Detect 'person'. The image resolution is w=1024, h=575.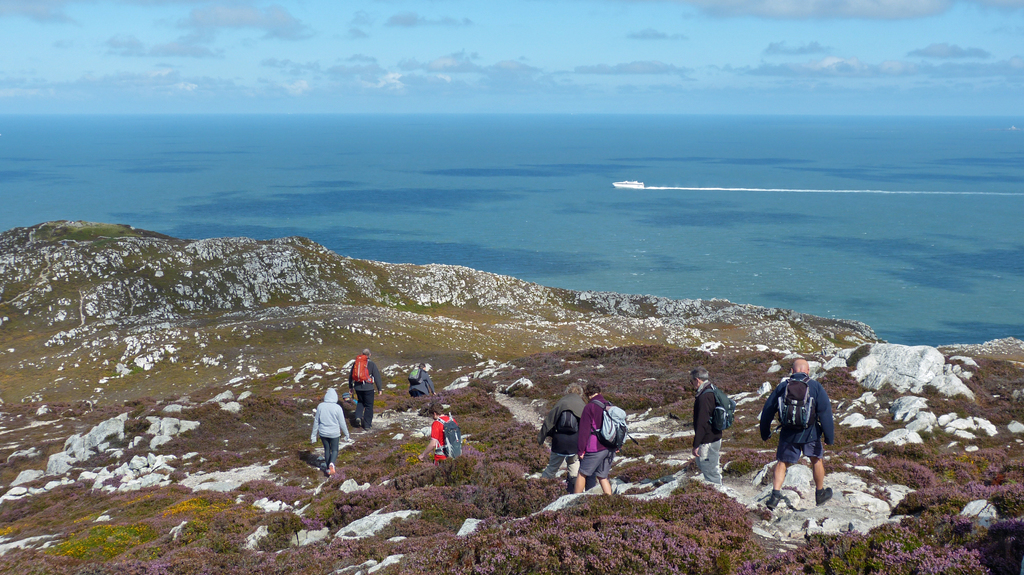
[x1=406, y1=359, x2=433, y2=405].
